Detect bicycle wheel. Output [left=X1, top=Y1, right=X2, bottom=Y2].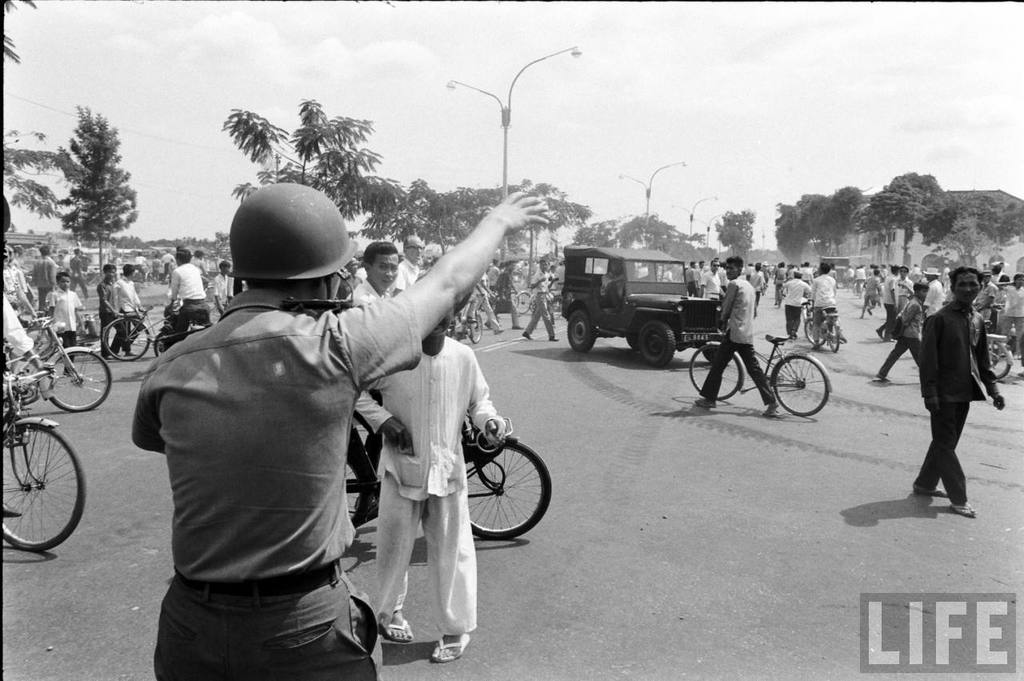
[left=472, top=309, right=482, bottom=340].
